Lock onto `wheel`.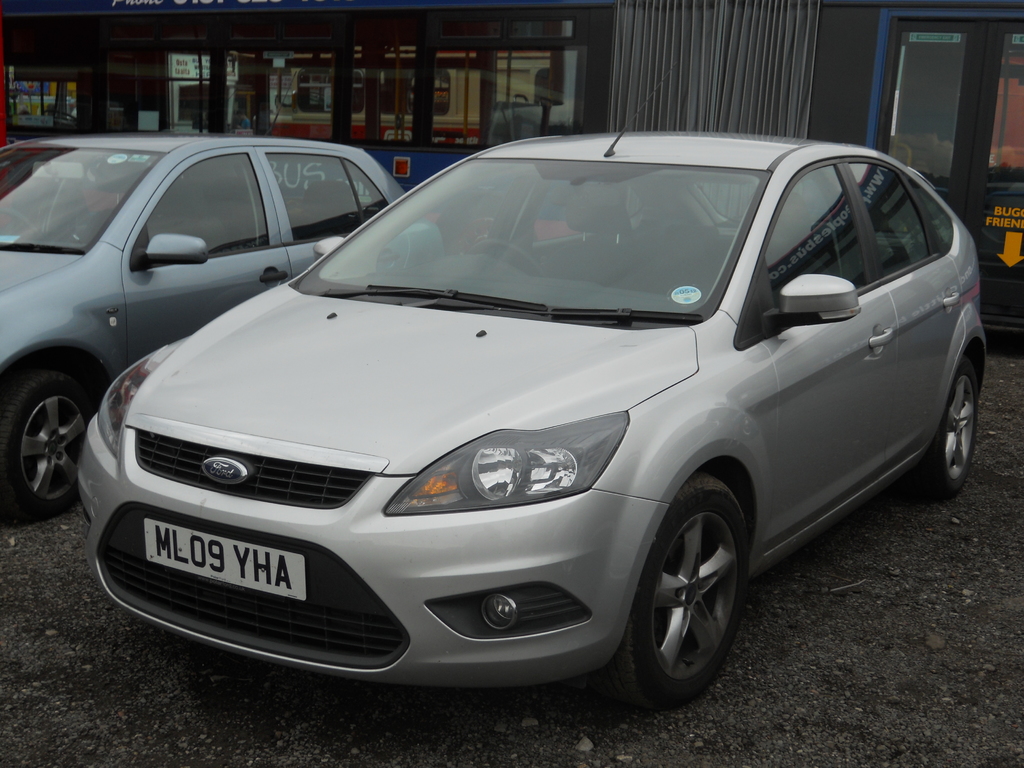
Locked: 621/487/746/704.
